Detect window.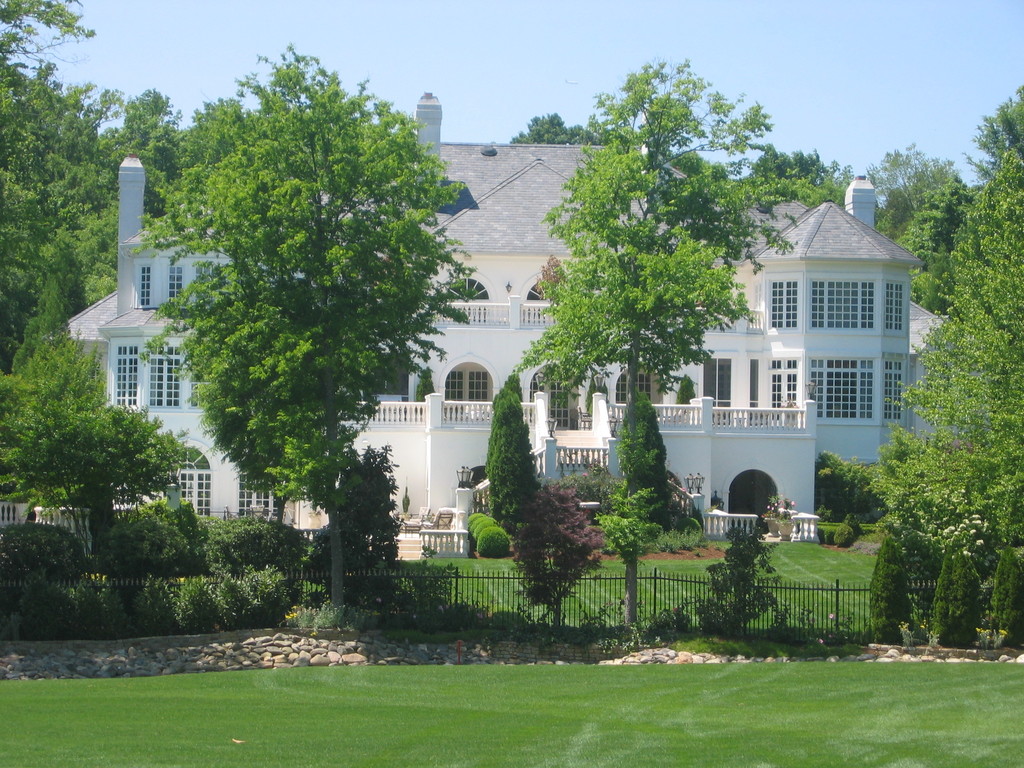
Detected at 527/286/547/298.
